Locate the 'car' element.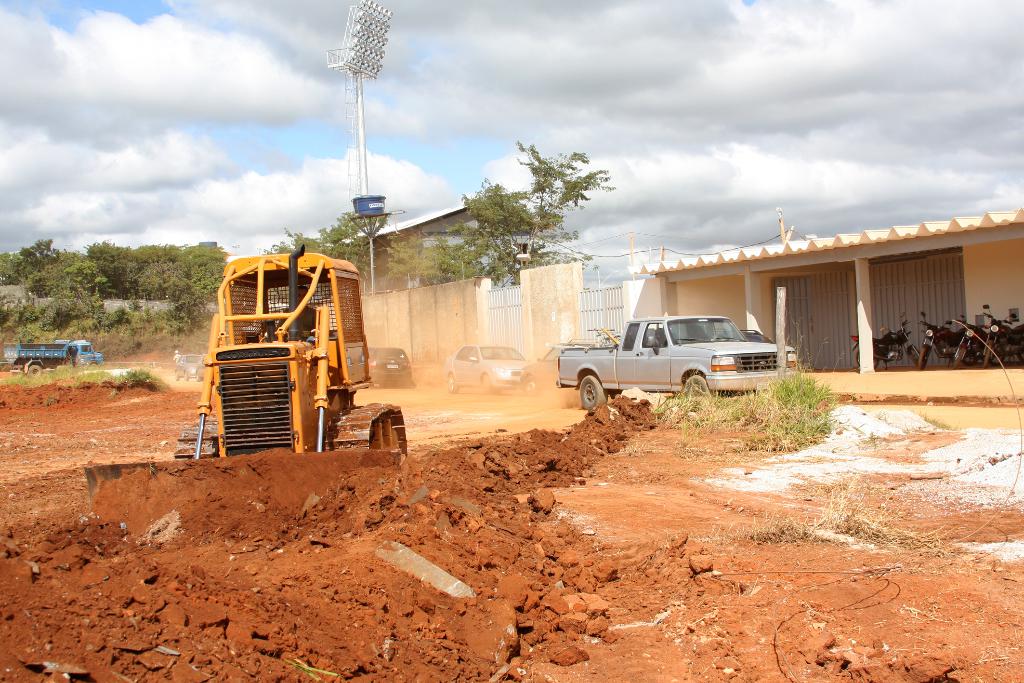
Element bbox: 196/353/206/379.
